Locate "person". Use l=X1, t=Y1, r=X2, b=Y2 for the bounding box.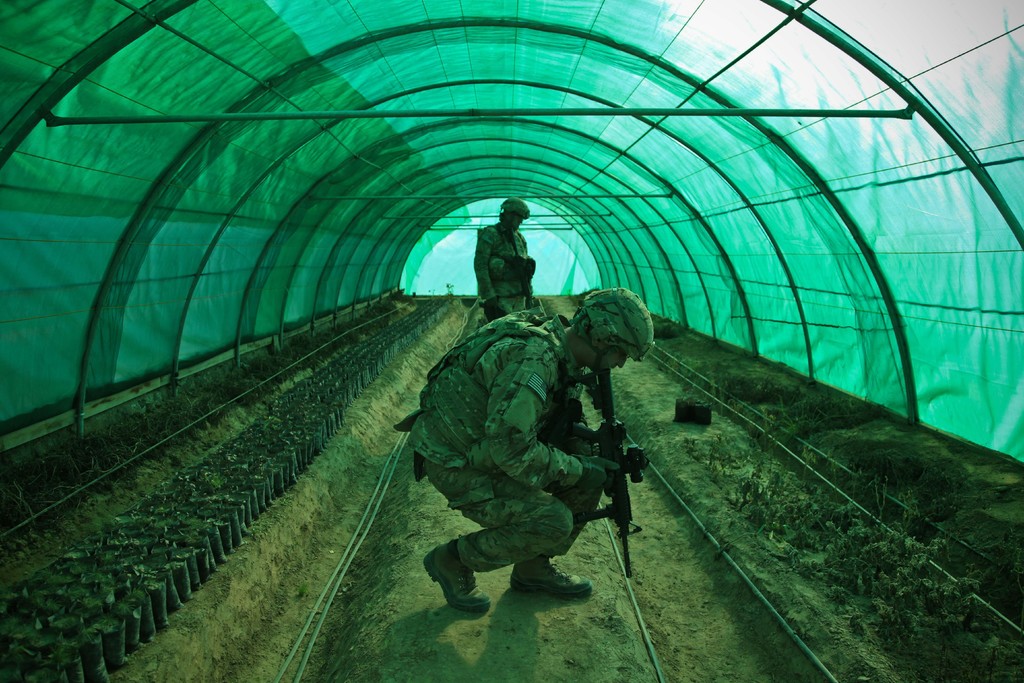
l=406, t=266, r=636, b=636.
